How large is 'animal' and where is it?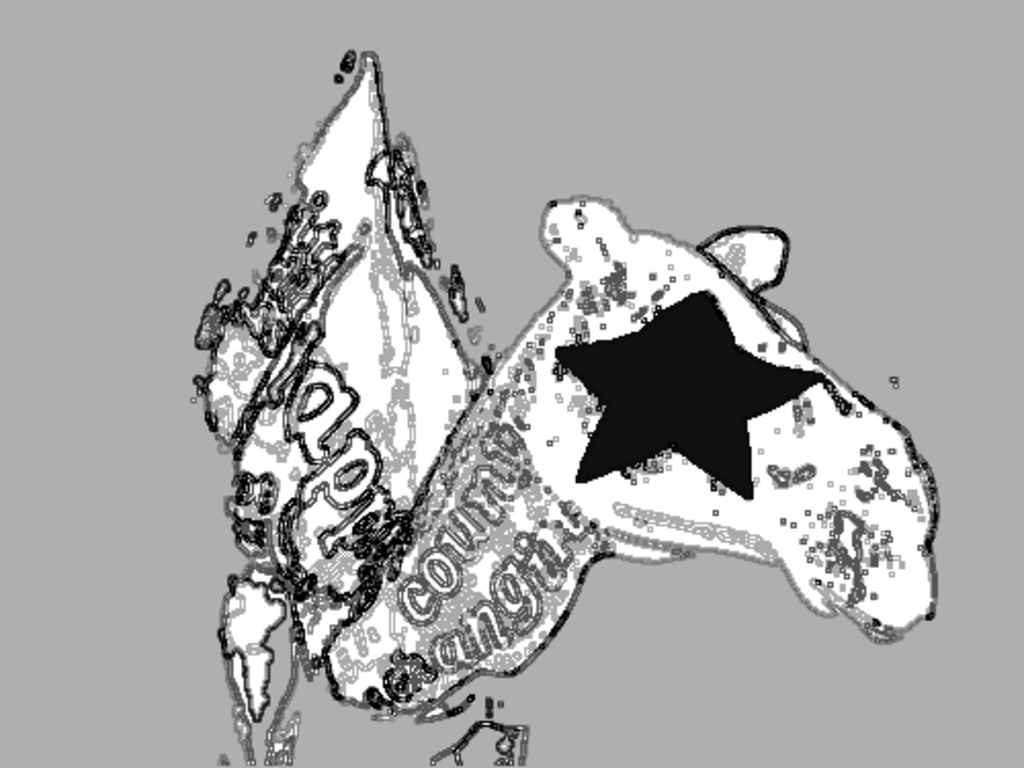
Bounding box: <bbox>197, 45, 934, 766</bbox>.
